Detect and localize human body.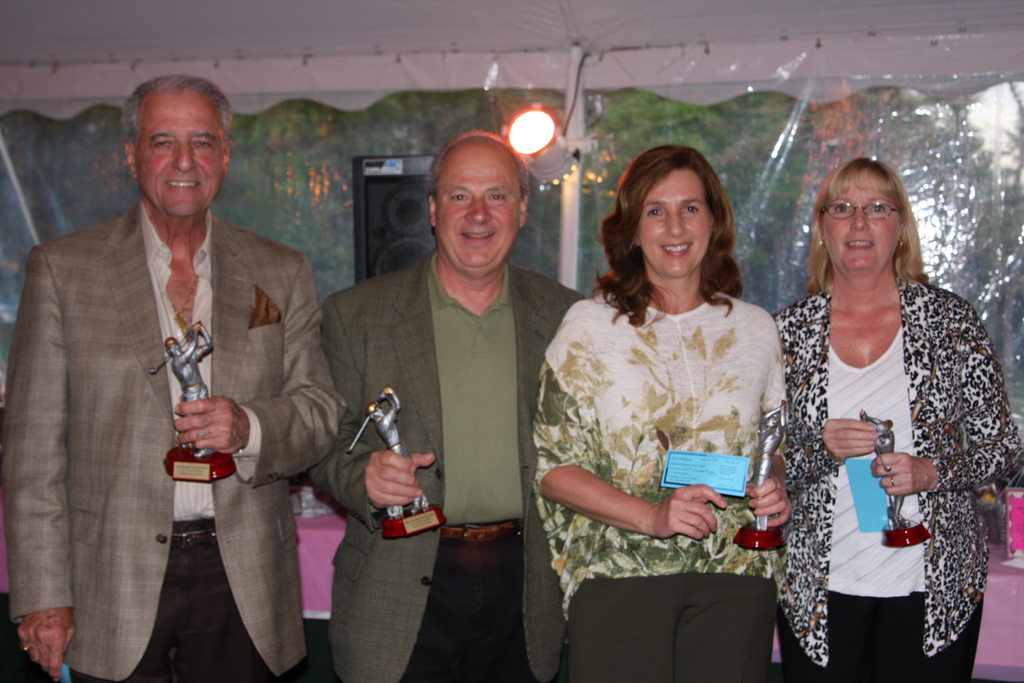
Localized at Rect(541, 171, 817, 626).
